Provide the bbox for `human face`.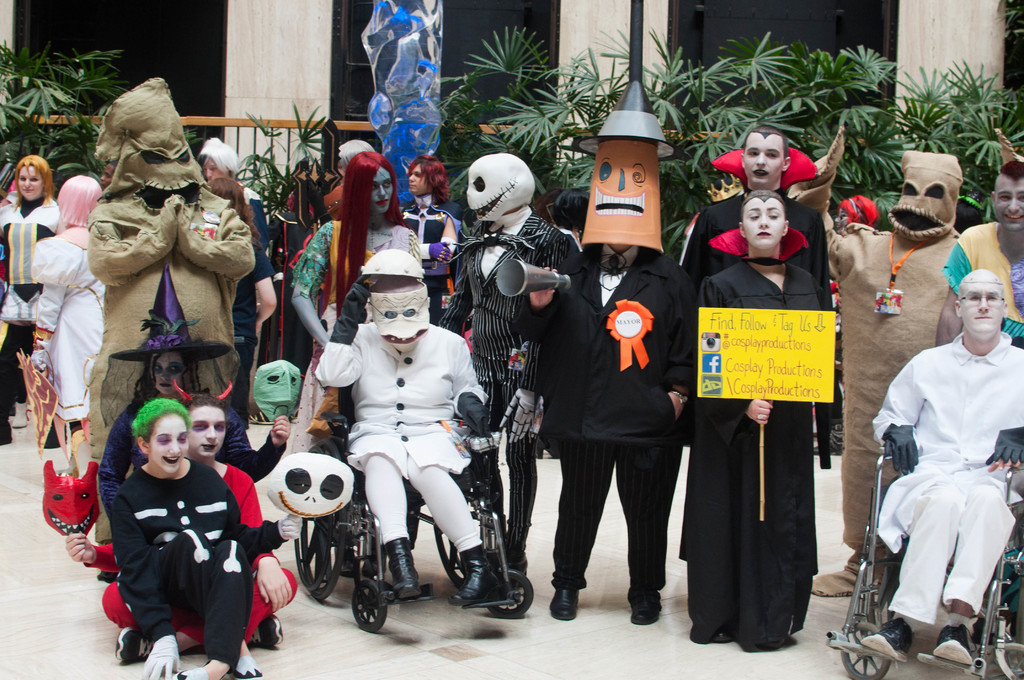
Rect(746, 137, 780, 182).
